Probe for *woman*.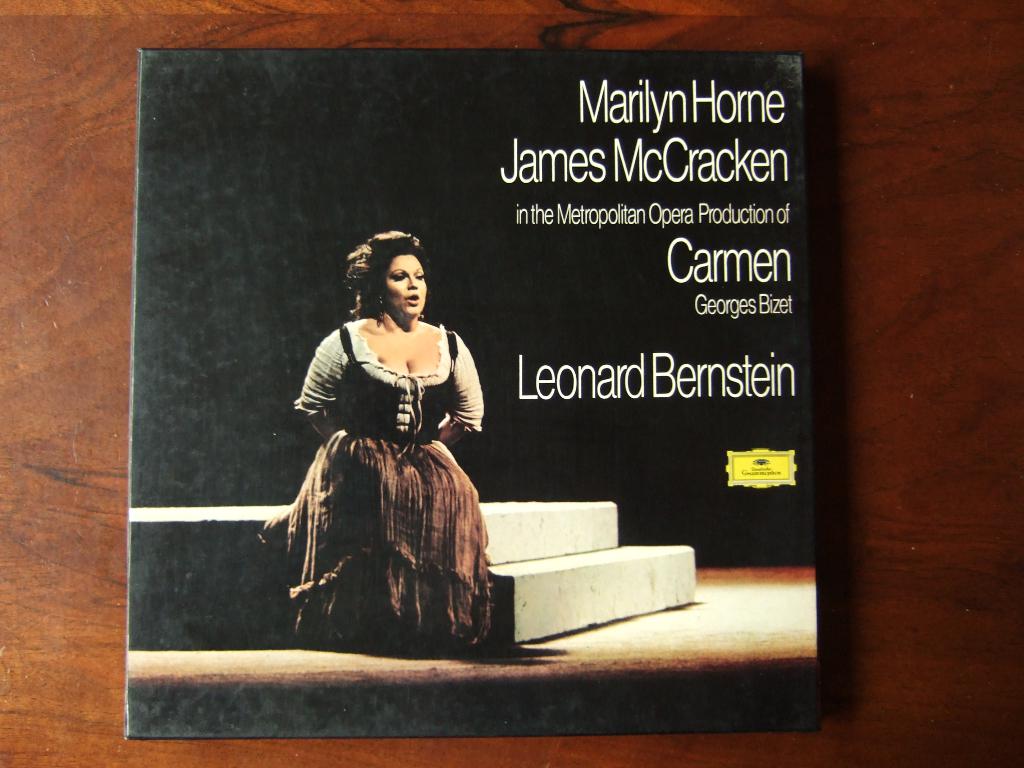
Probe result: bbox=(260, 227, 483, 644).
